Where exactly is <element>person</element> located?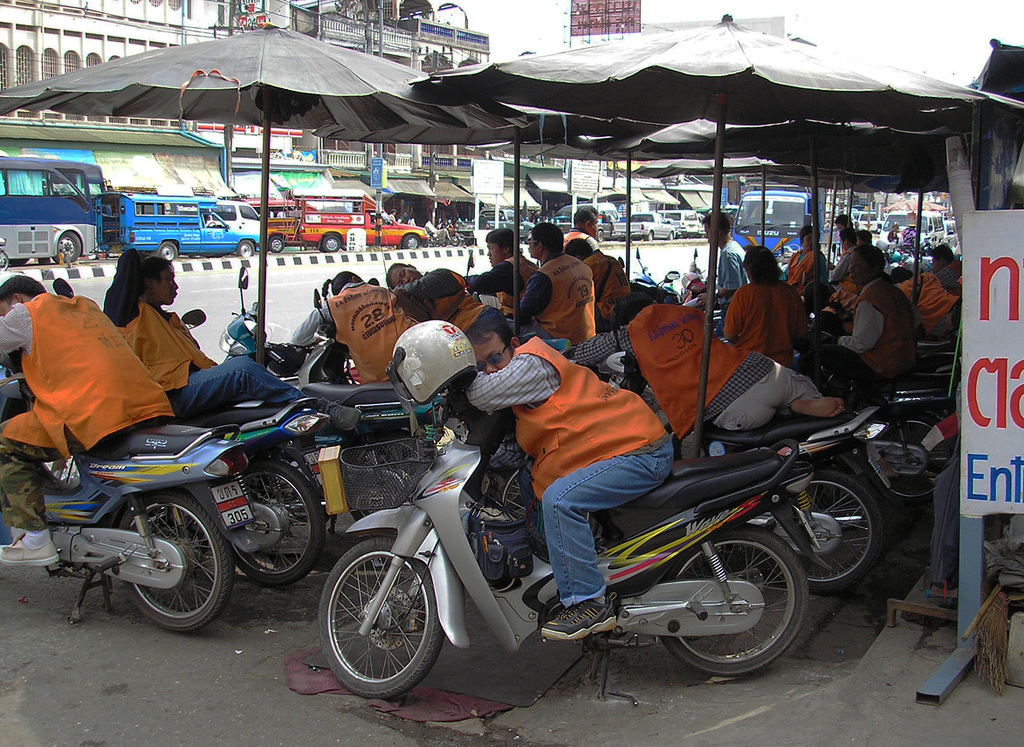
Its bounding box is (x1=891, y1=268, x2=961, y2=340).
